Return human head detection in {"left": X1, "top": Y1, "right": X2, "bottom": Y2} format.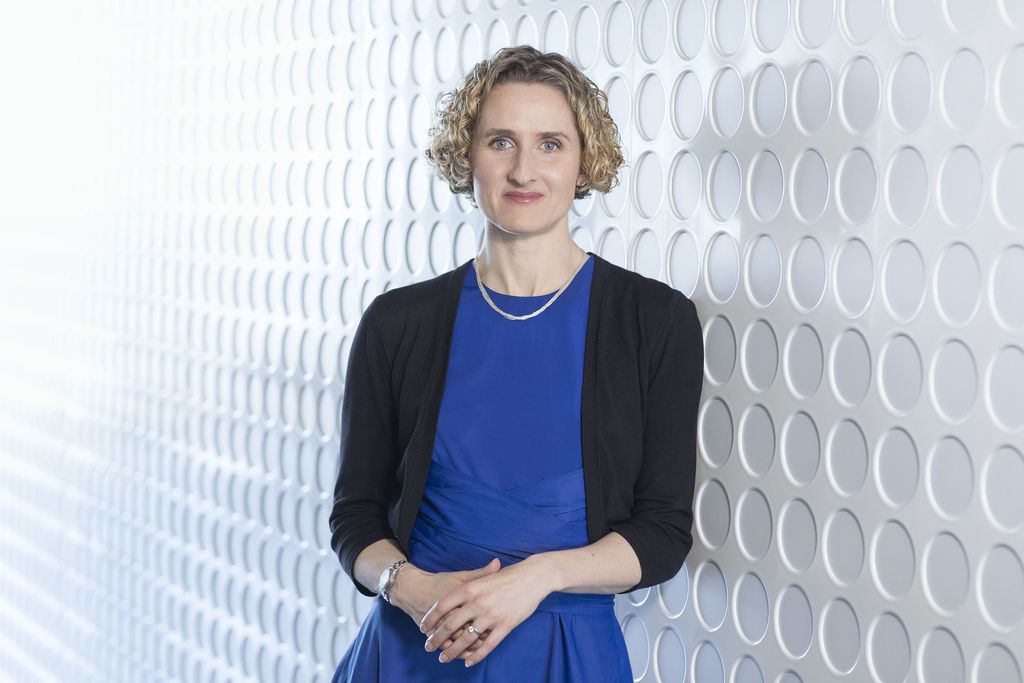
{"left": 429, "top": 42, "right": 627, "bottom": 238}.
